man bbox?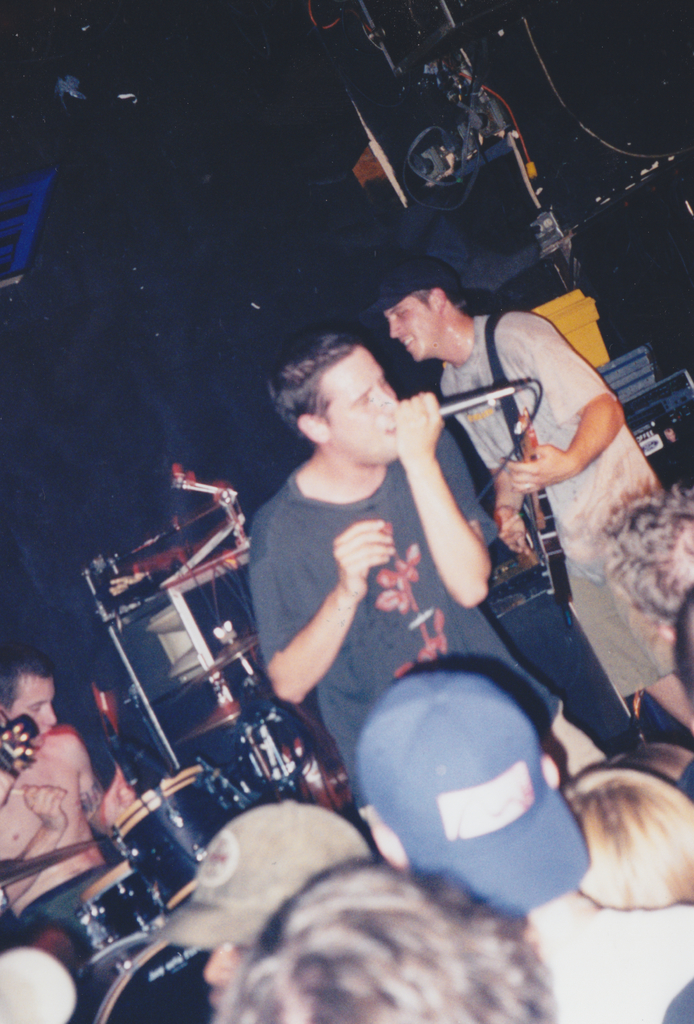
locate(154, 790, 371, 1023)
